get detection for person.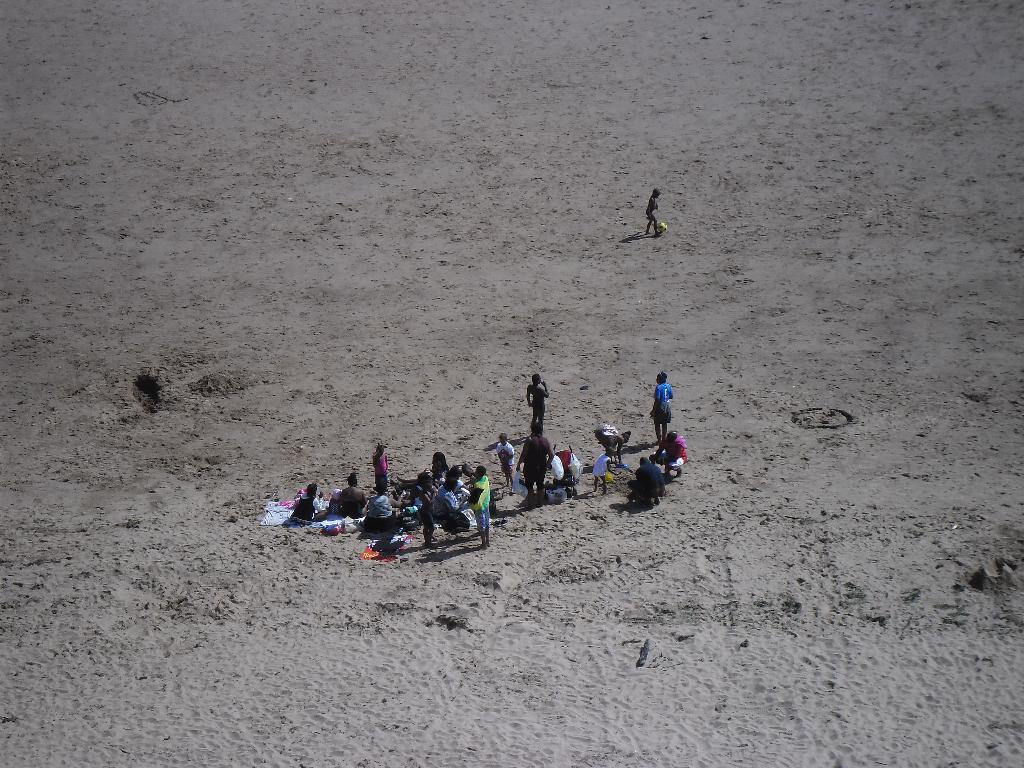
Detection: detection(368, 438, 389, 497).
